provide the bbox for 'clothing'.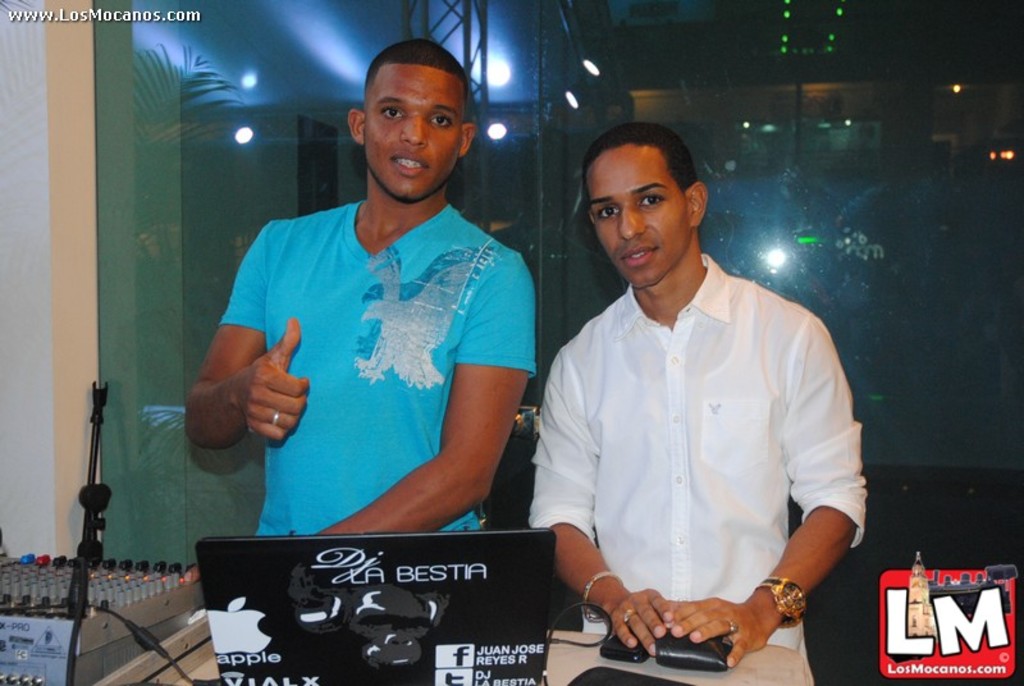
{"x1": 525, "y1": 215, "x2": 858, "y2": 650}.
